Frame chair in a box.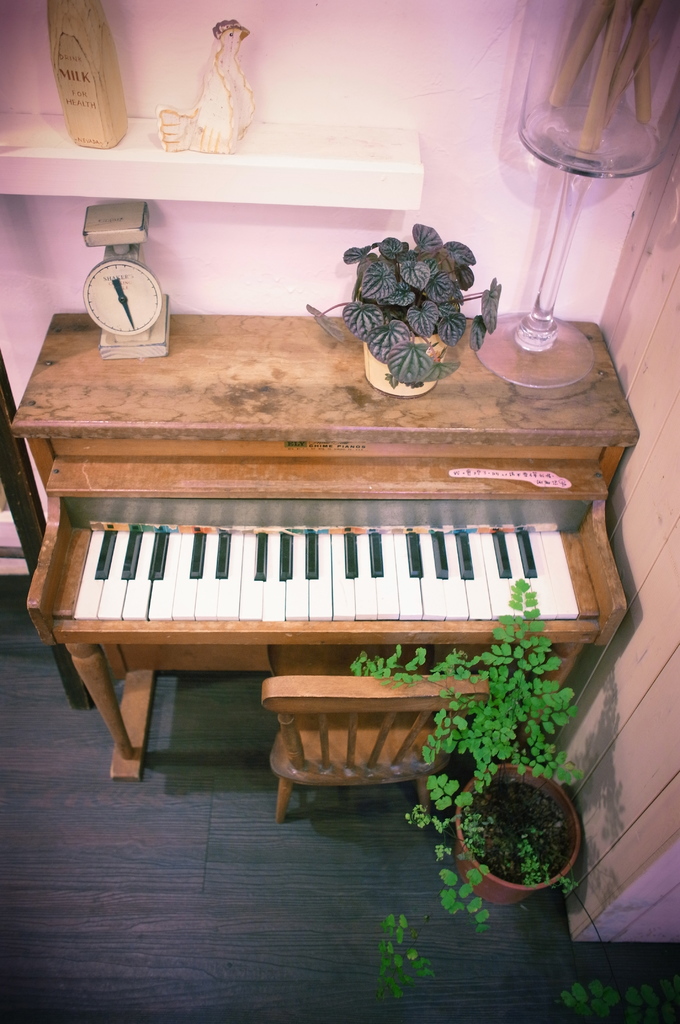
<box>266,643,487,830</box>.
